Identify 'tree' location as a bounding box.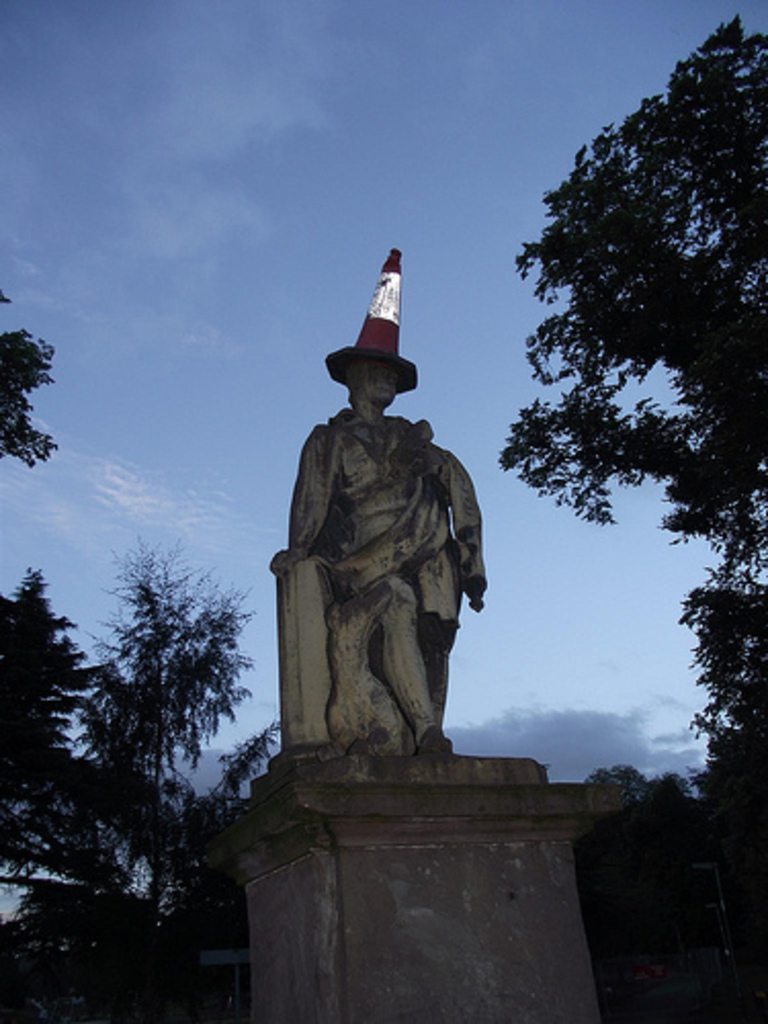
detection(0, 272, 285, 1022).
